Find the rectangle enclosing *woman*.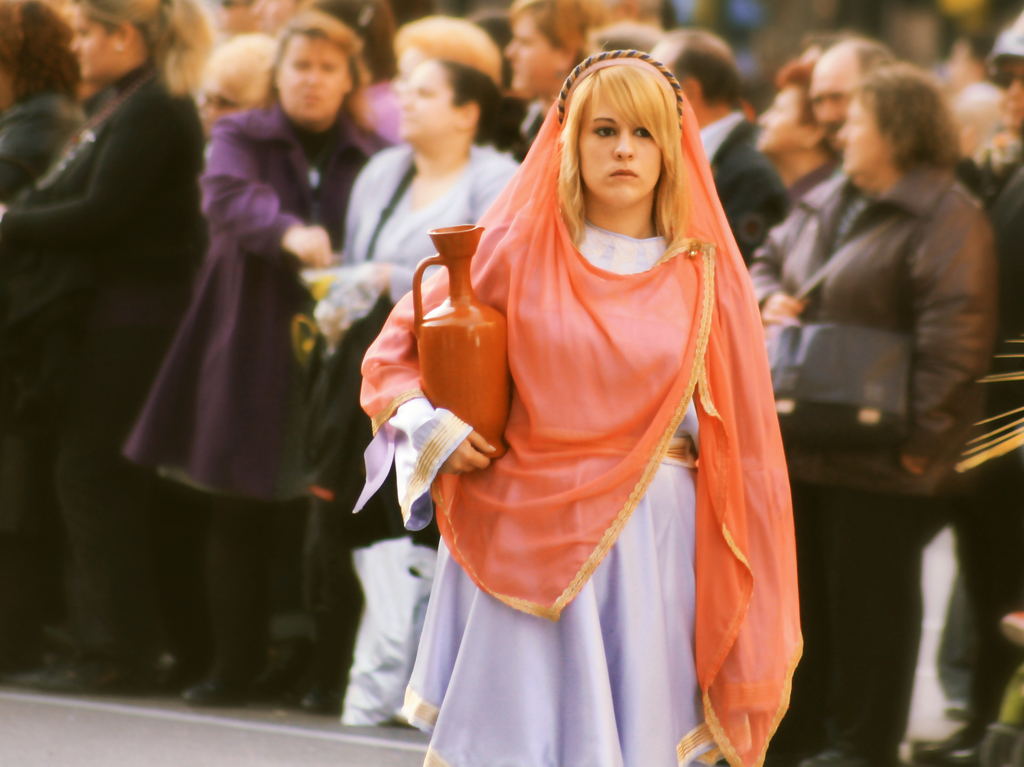
4/0/209/692.
